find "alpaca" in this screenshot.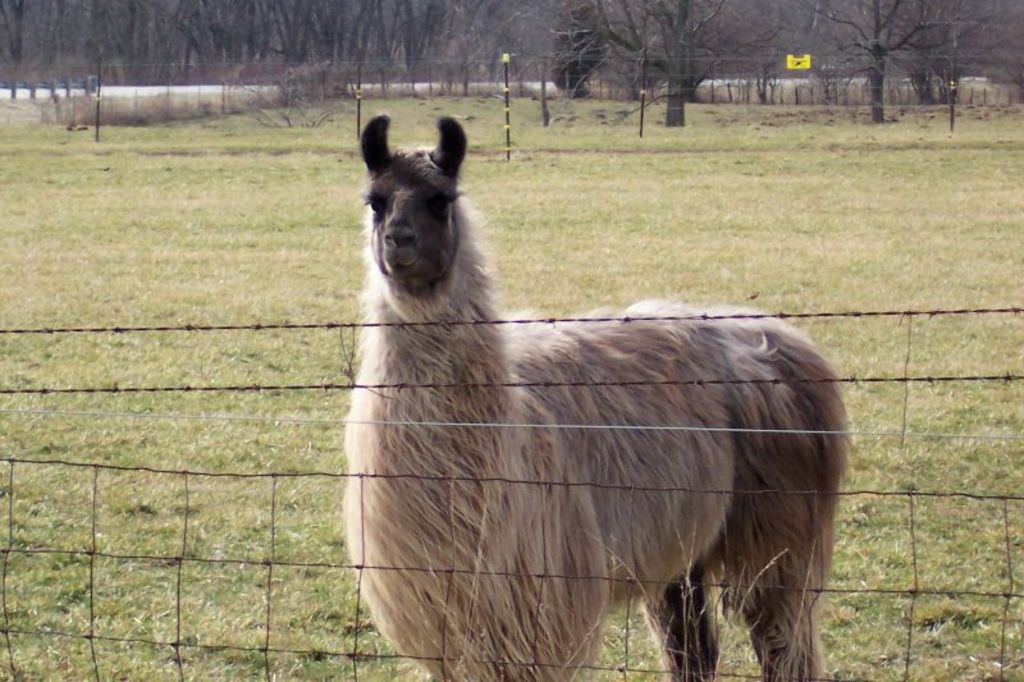
The bounding box for "alpaca" is Rect(339, 114, 863, 681).
